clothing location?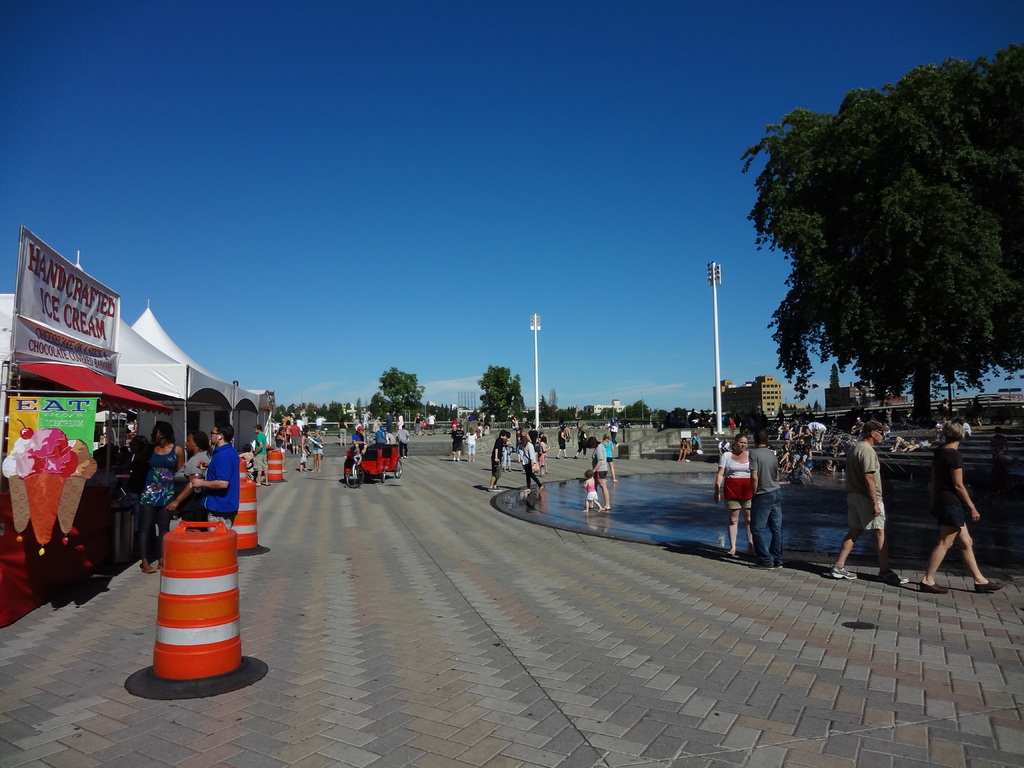
293, 426, 300, 447
